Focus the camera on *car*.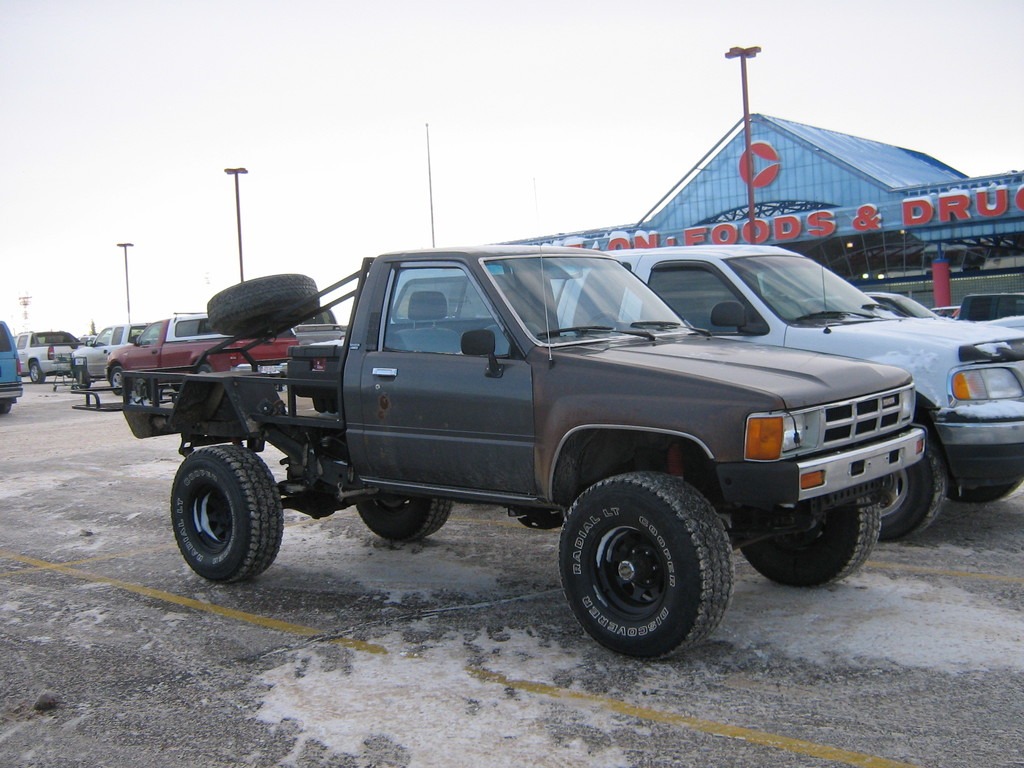
Focus region: (x1=106, y1=233, x2=934, y2=675).
